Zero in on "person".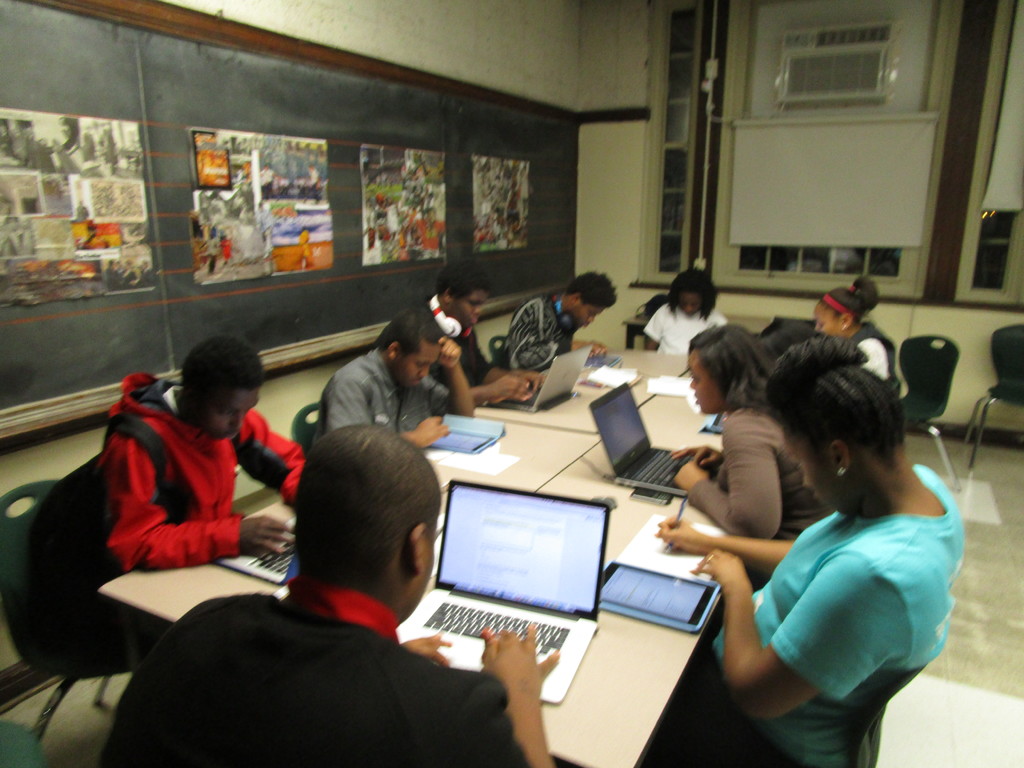
Zeroed in: left=329, top=298, right=480, bottom=454.
